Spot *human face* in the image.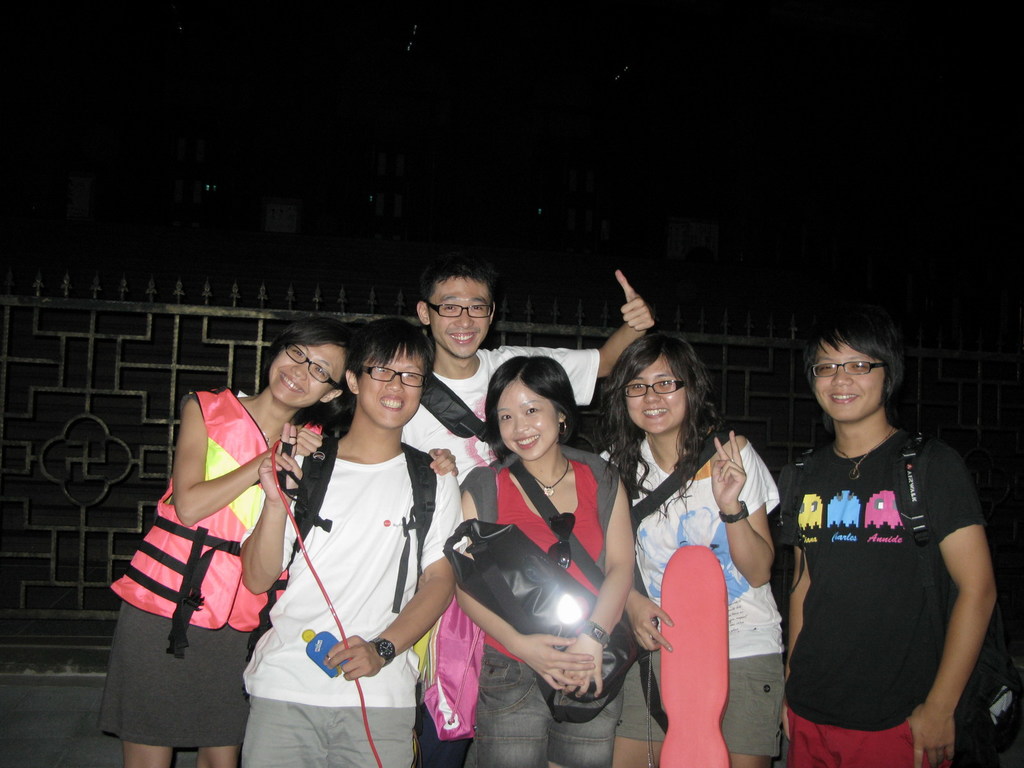
*human face* found at [x1=361, y1=341, x2=420, y2=426].
